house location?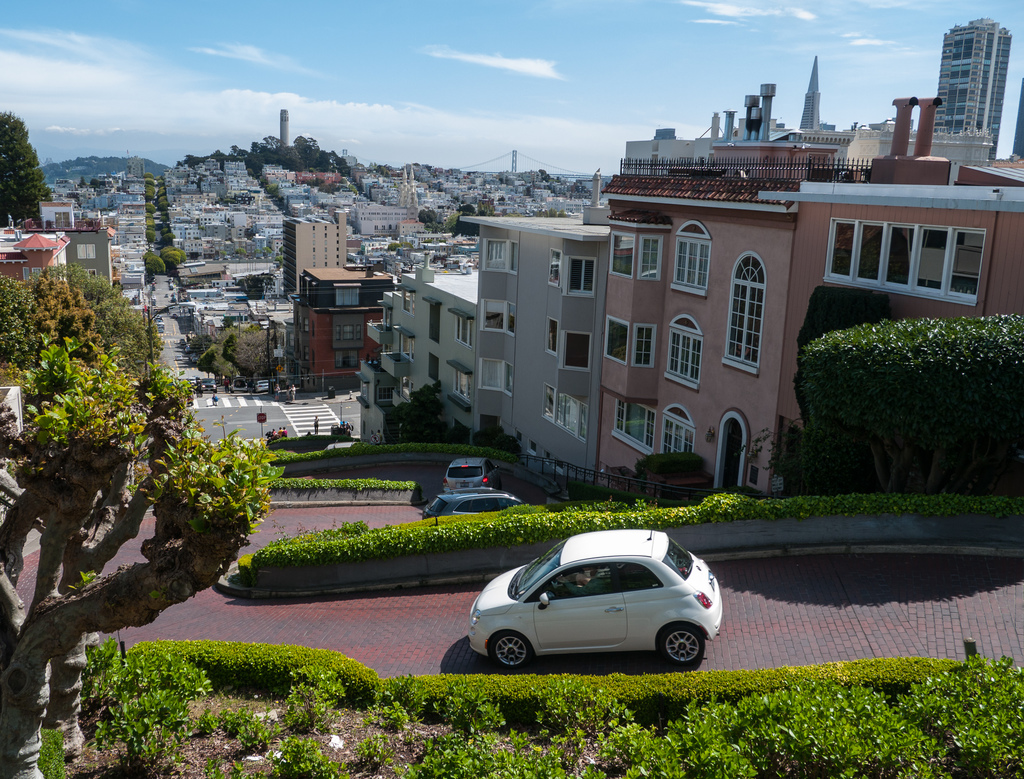
(597,180,780,501)
